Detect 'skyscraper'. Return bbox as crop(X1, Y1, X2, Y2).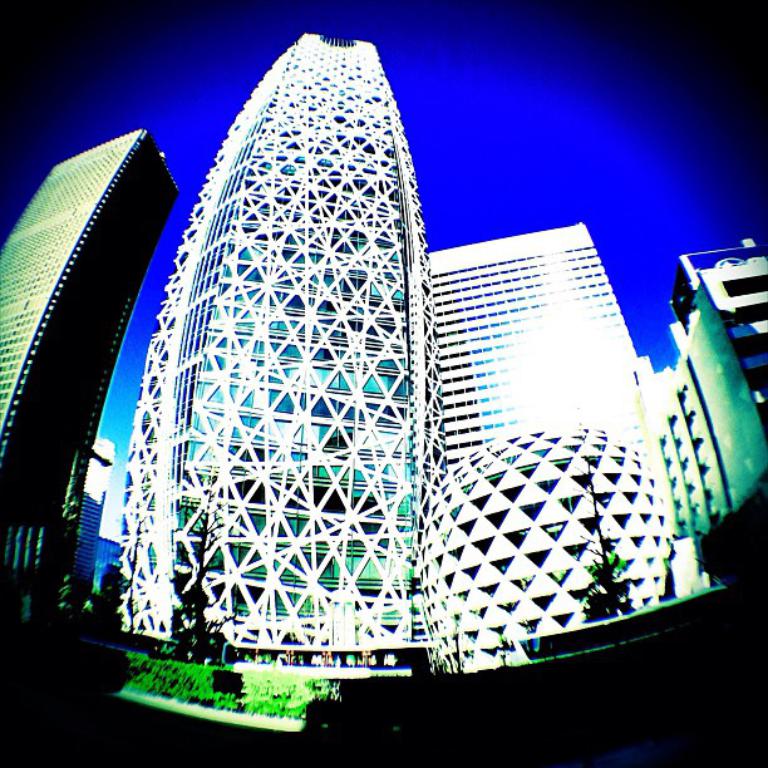
crop(409, 420, 690, 680).
